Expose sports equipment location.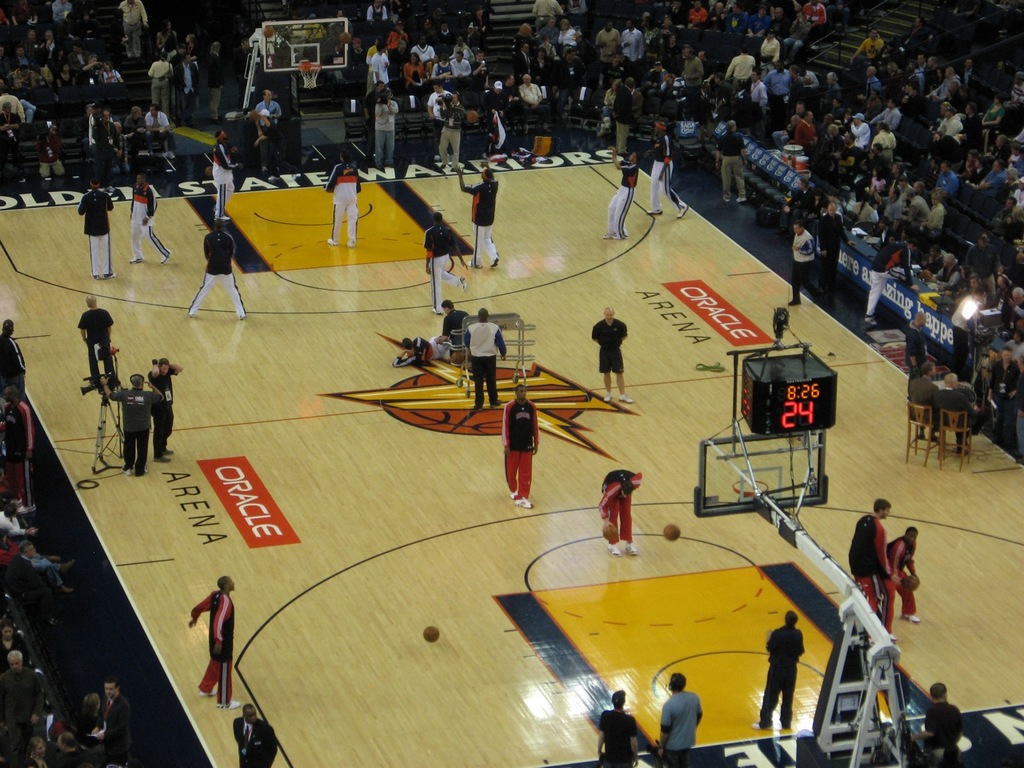
Exposed at rect(605, 521, 618, 542).
